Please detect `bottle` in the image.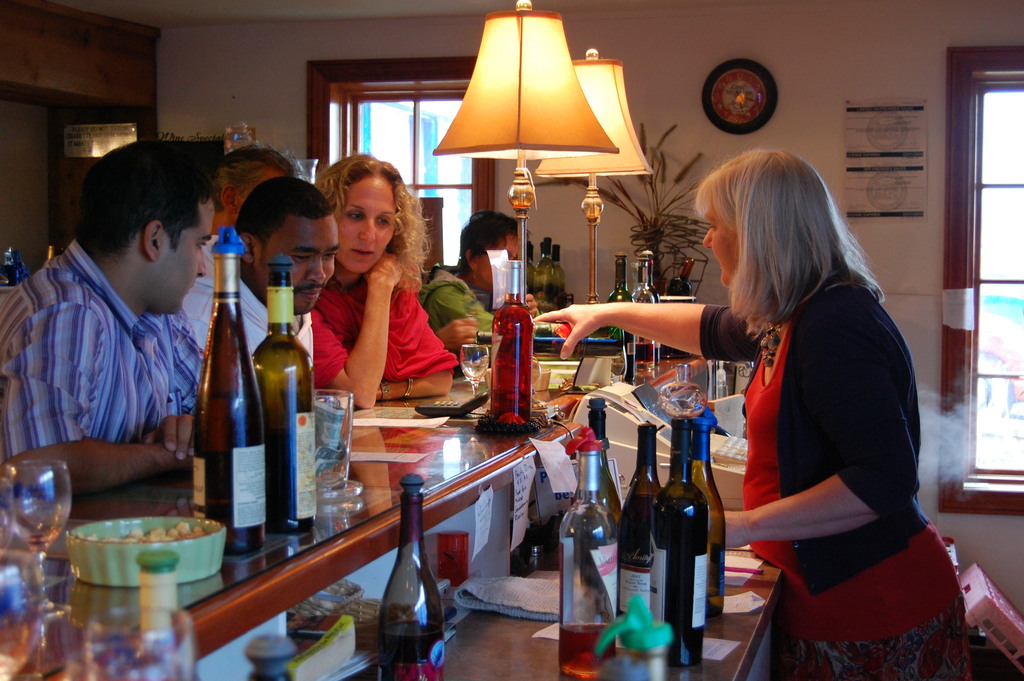
region(368, 475, 454, 680).
